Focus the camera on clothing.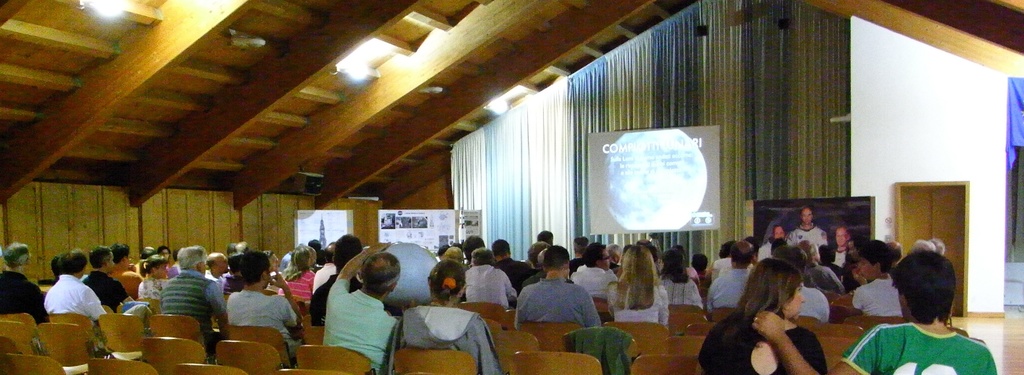
Focus region: 840, 324, 1011, 374.
